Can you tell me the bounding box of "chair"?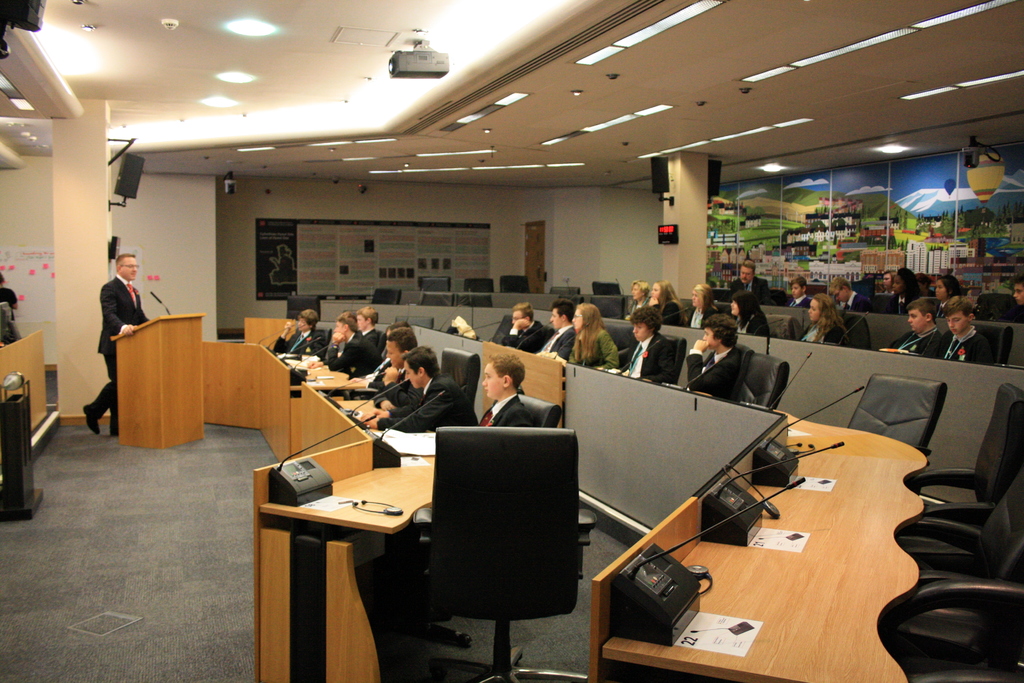
{"x1": 440, "y1": 342, "x2": 480, "y2": 424}.
